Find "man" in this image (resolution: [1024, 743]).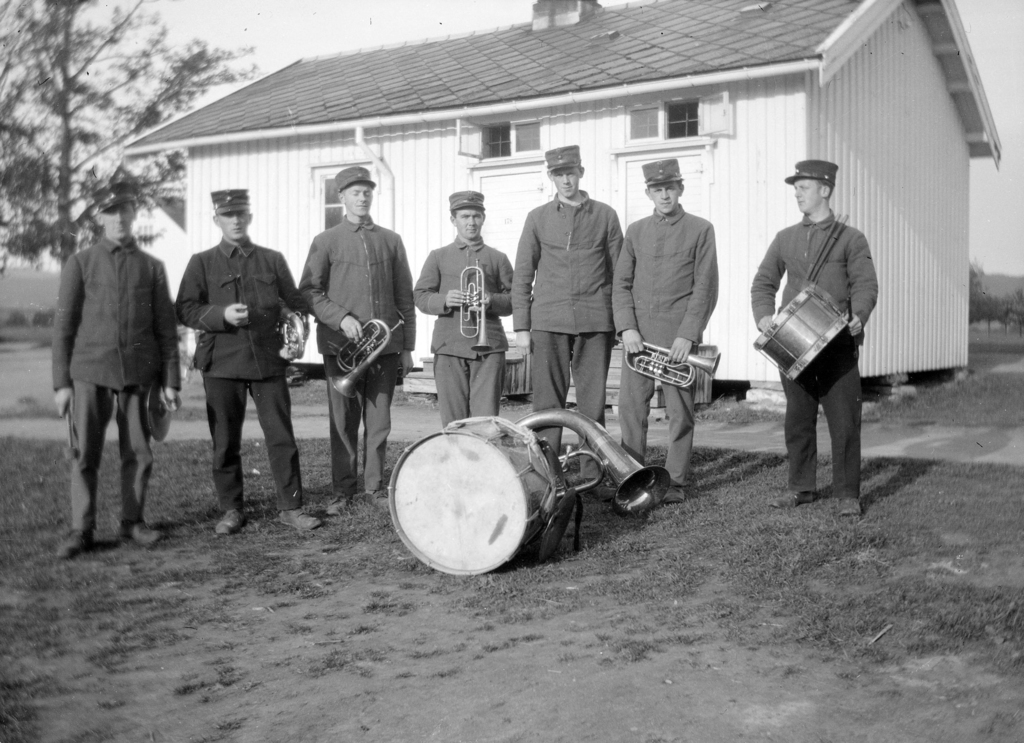
{"left": 179, "top": 189, "right": 323, "bottom": 537}.
